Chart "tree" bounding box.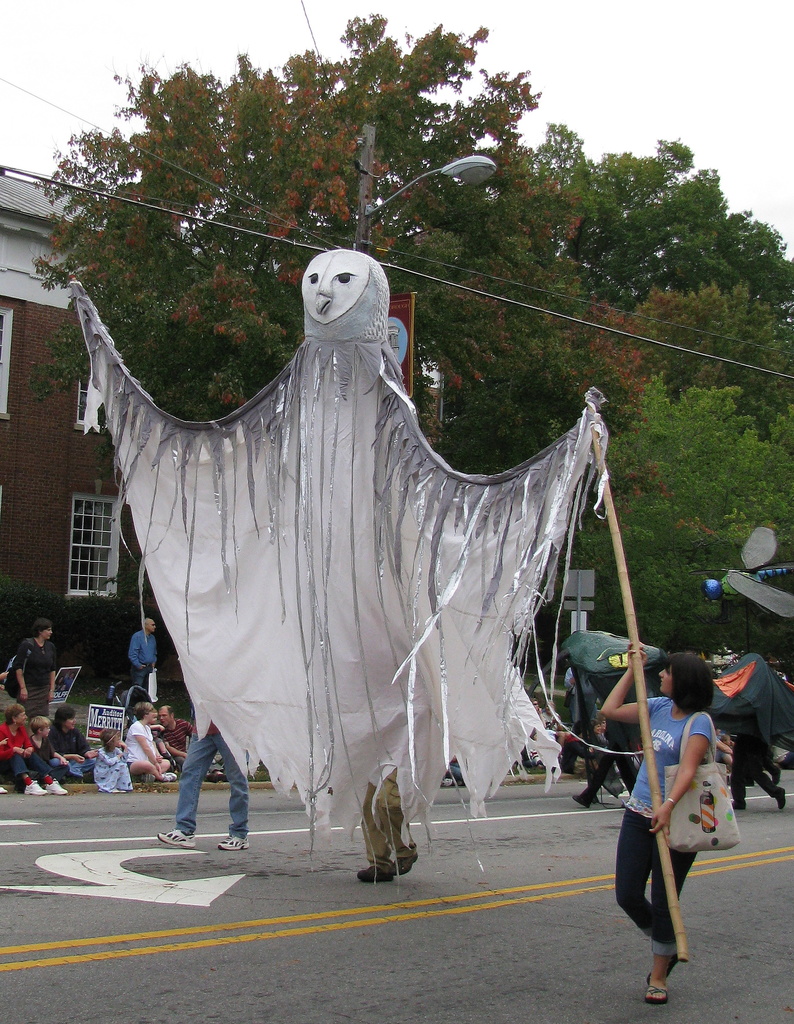
Charted: 625,281,793,445.
